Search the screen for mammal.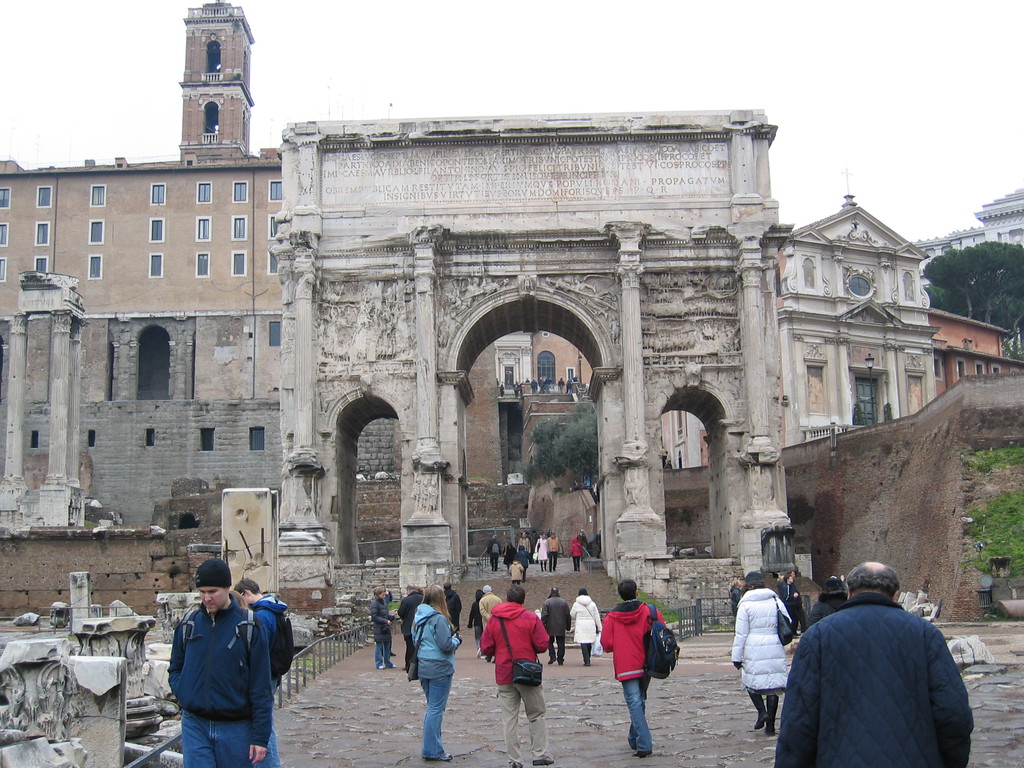
Found at 480 584 554 767.
